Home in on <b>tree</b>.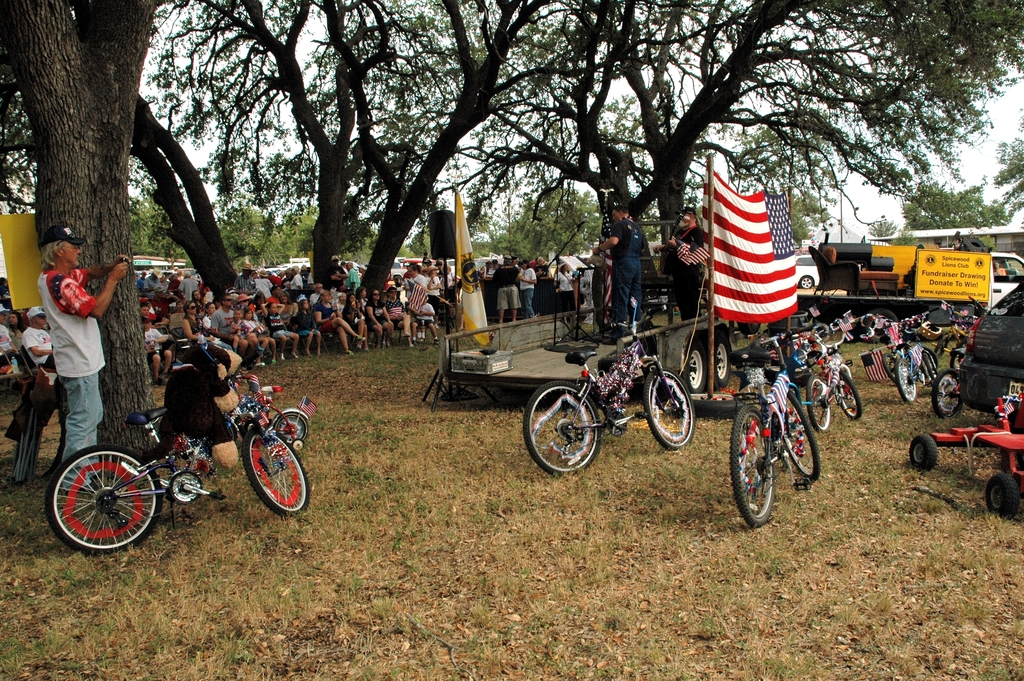
Homed in at detection(0, 0, 186, 471).
